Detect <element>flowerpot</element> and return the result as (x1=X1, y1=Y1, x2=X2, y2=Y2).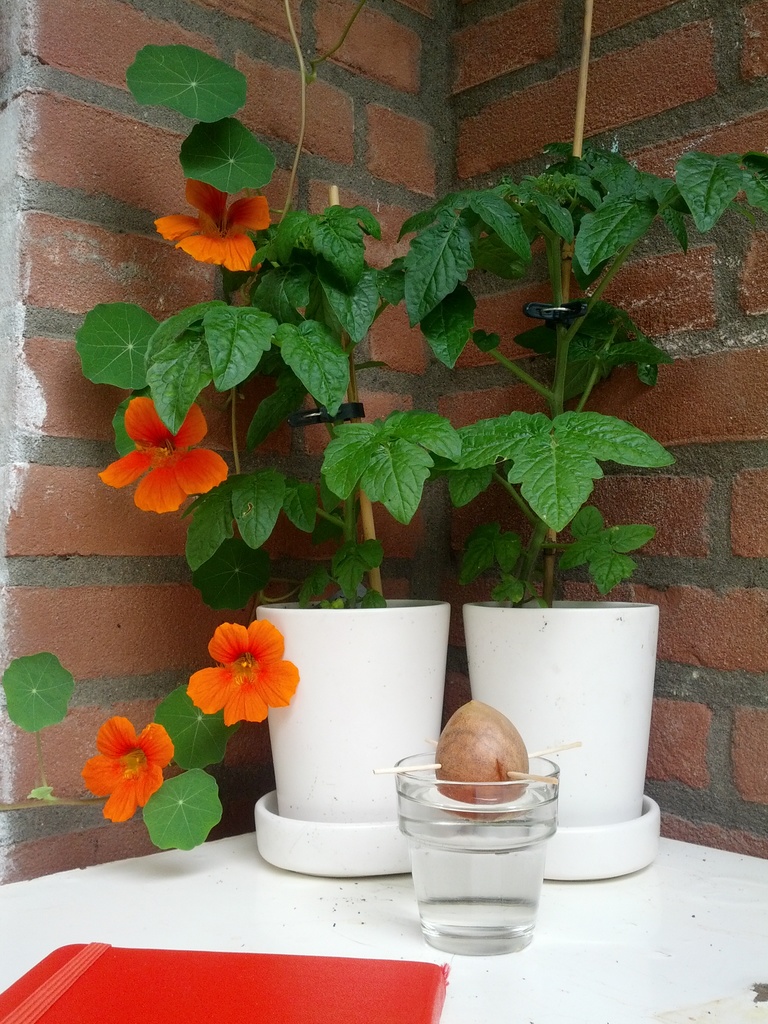
(x1=261, y1=588, x2=452, y2=816).
